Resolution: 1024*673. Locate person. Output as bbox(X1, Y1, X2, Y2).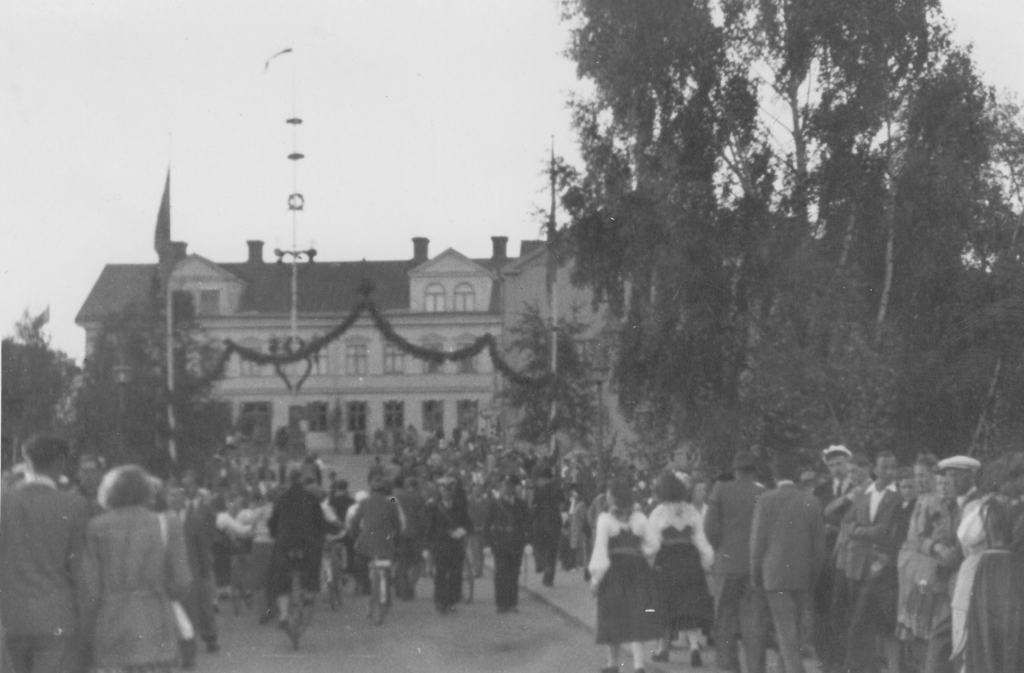
bbox(845, 452, 908, 672).
